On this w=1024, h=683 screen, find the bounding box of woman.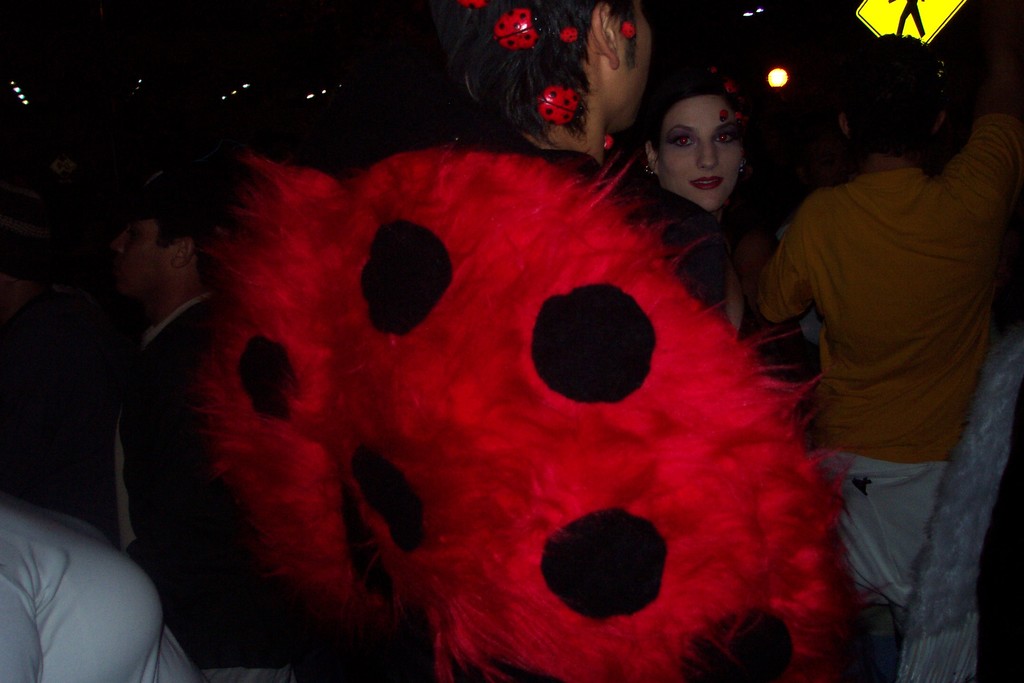
Bounding box: 0:516:208:682.
